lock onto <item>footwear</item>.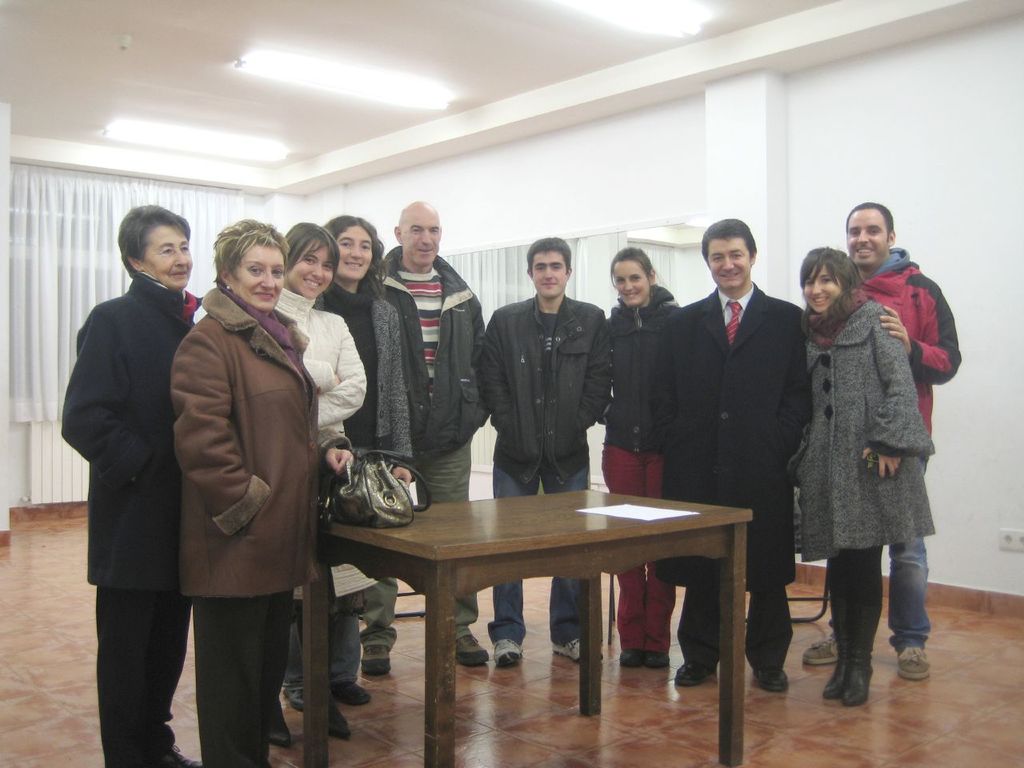
Locked: (x1=493, y1=640, x2=523, y2=662).
